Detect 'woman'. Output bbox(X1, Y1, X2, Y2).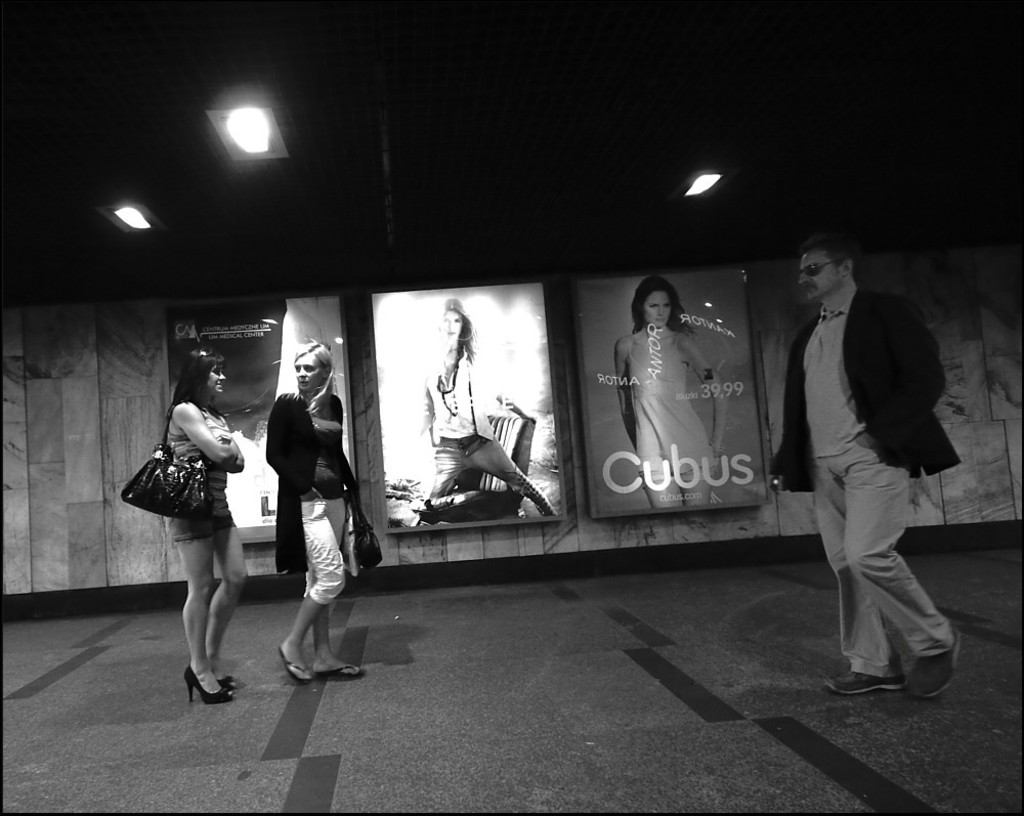
bbox(131, 344, 255, 690).
